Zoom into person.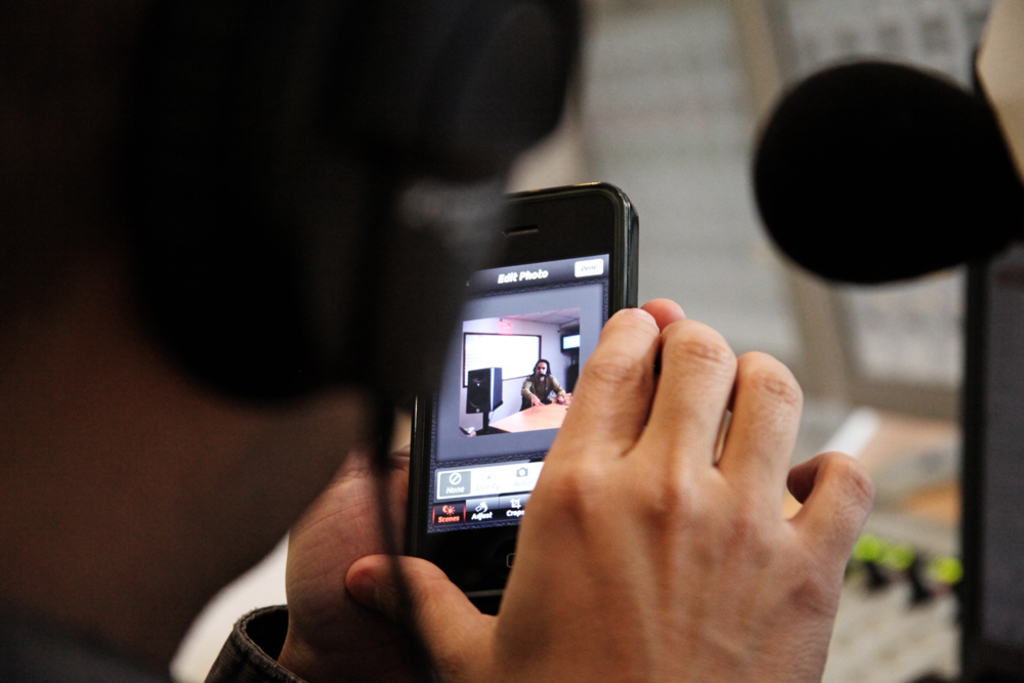
Zoom target: box=[523, 360, 566, 410].
